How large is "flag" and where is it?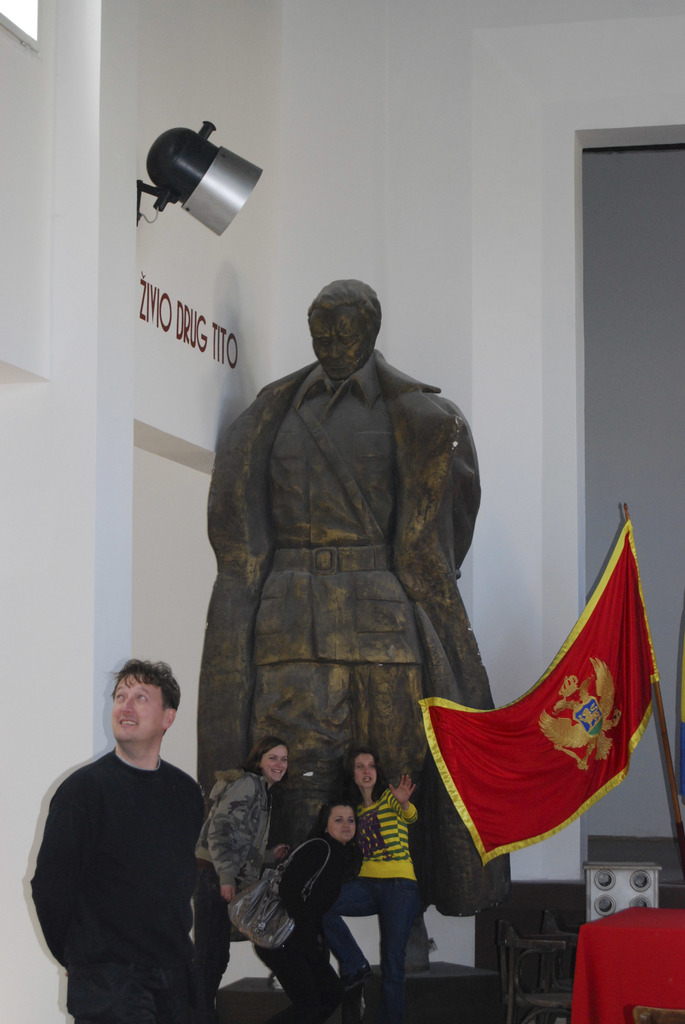
Bounding box: box(404, 532, 635, 900).
